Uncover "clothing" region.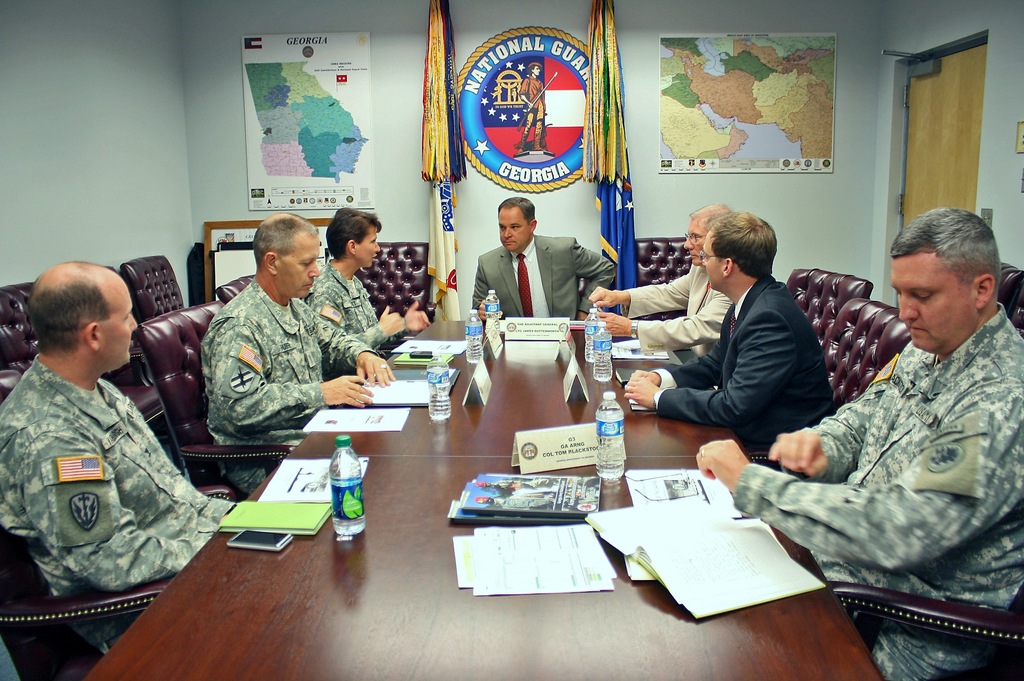
Uncovered: <box>323,261,386,349</box>.
